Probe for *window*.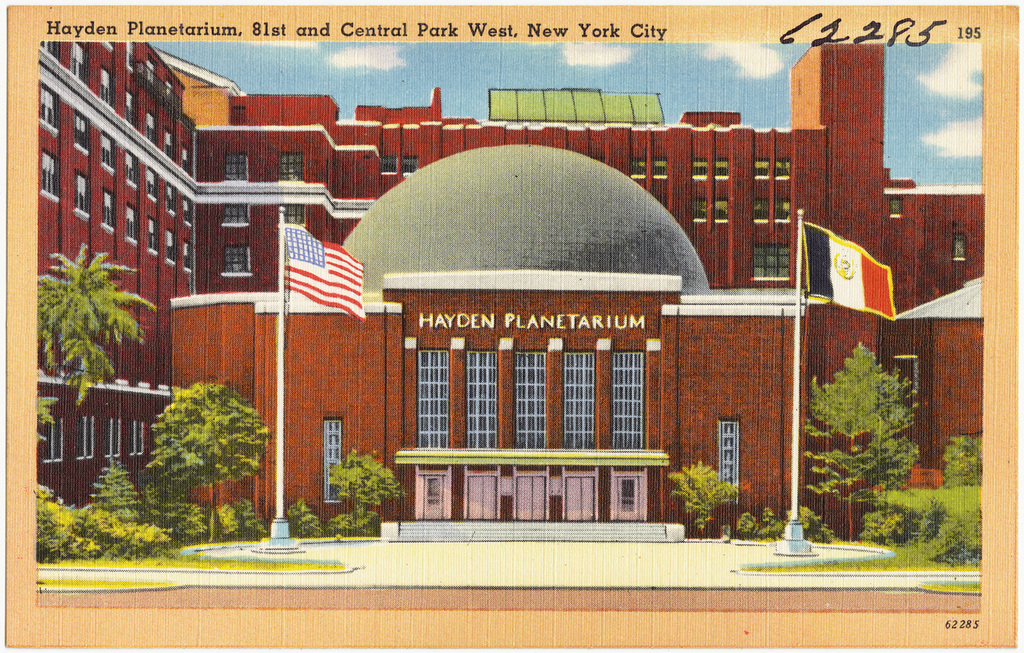
Probe result: BBox(756, 162, 769, 178).
